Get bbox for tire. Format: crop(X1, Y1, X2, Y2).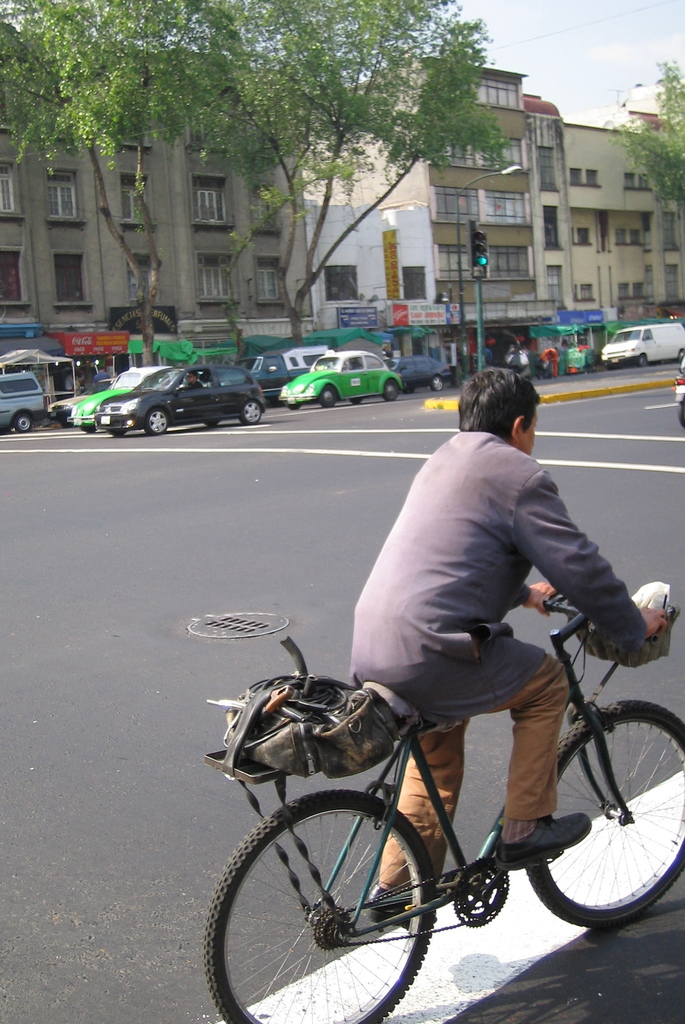
crop(227, 801, 456, 1019).
